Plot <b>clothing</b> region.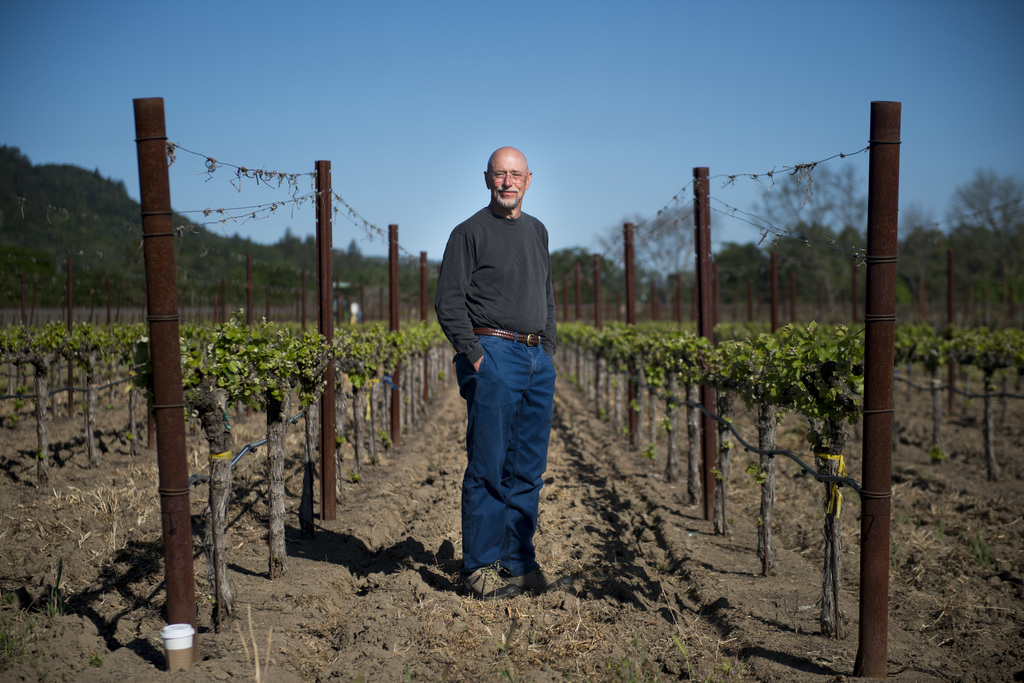
Plotted at 438/161/564/570.
